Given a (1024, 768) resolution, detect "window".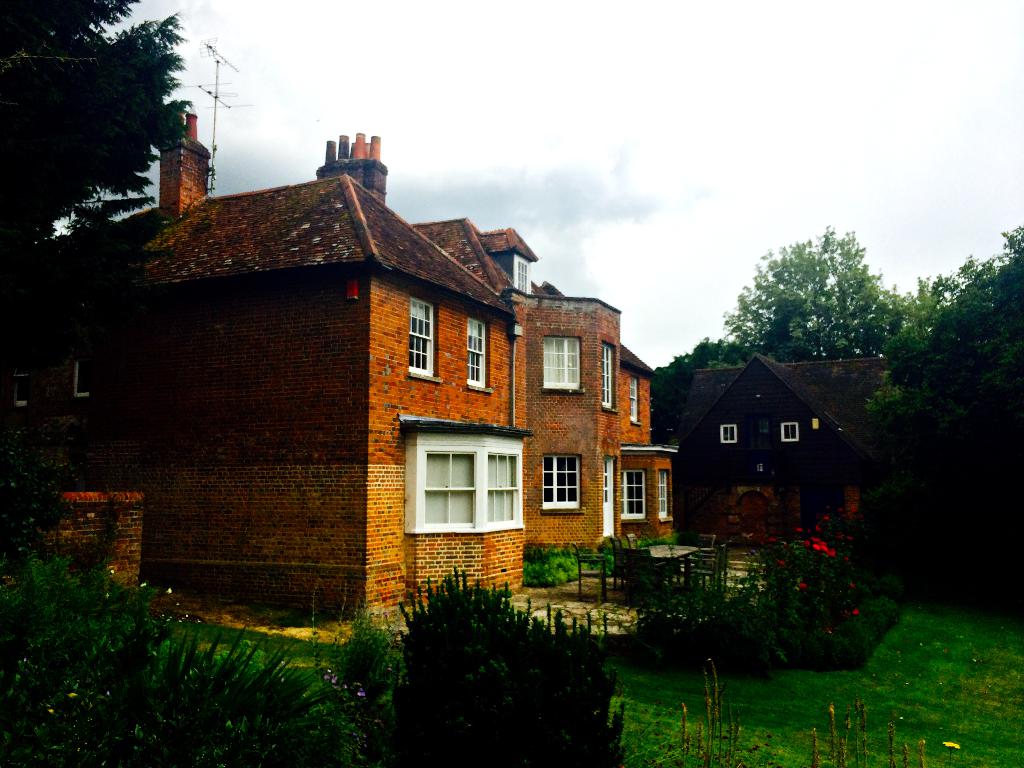
(514, 256, 534, 294).
